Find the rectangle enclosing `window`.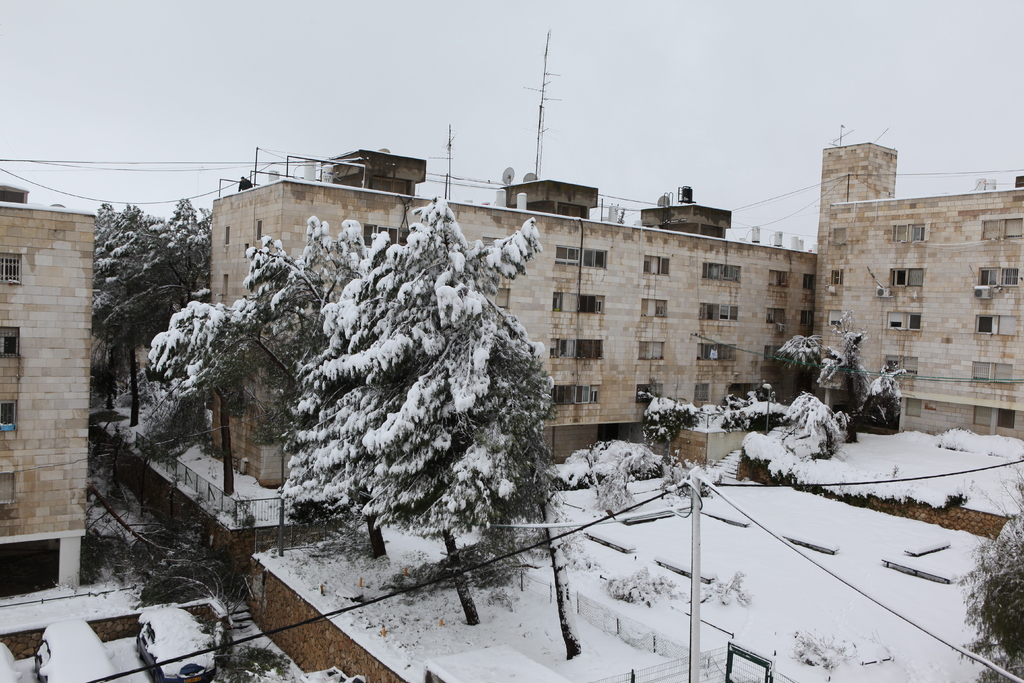
767, 308, 786, 325.
